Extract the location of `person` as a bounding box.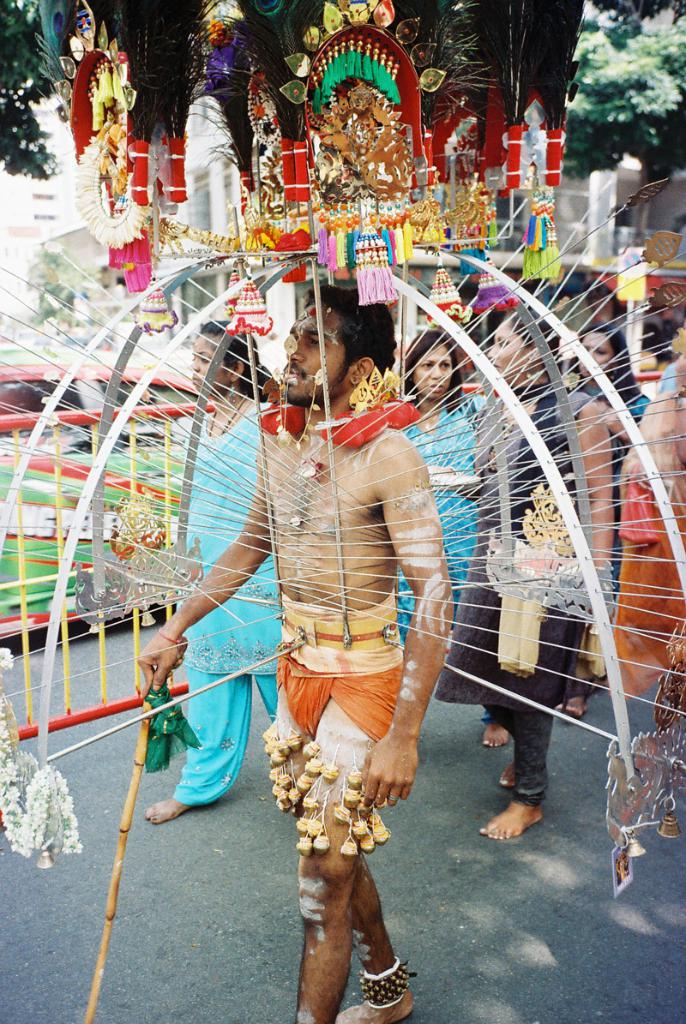
bbox(135, 280, 451, 1019).
